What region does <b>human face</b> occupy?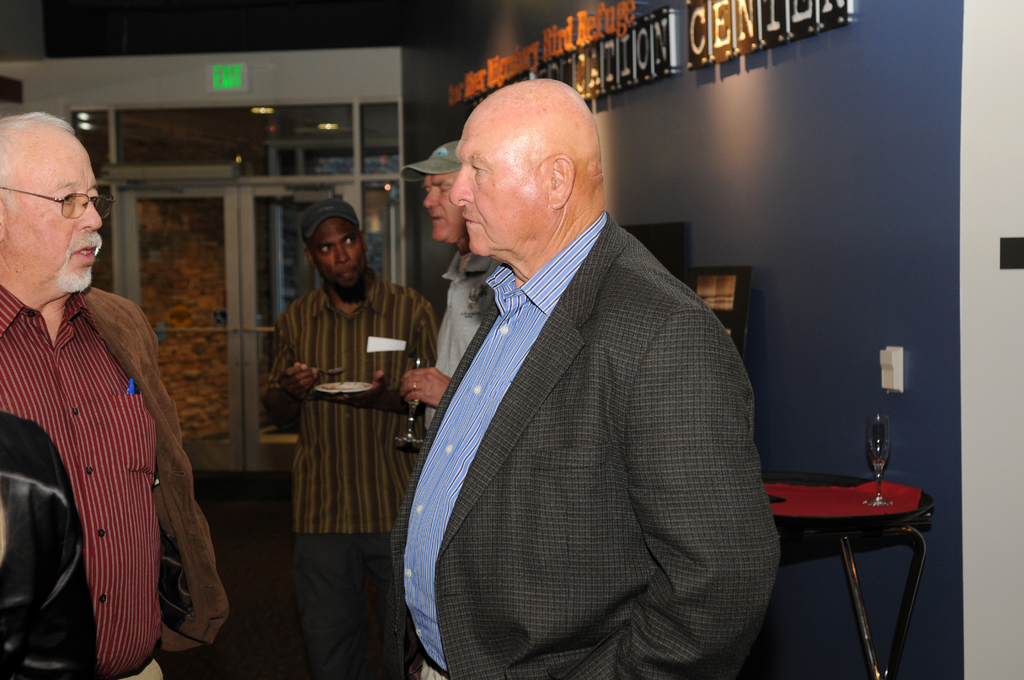
[x1=453, y1=111, x2=547, y2=254].
